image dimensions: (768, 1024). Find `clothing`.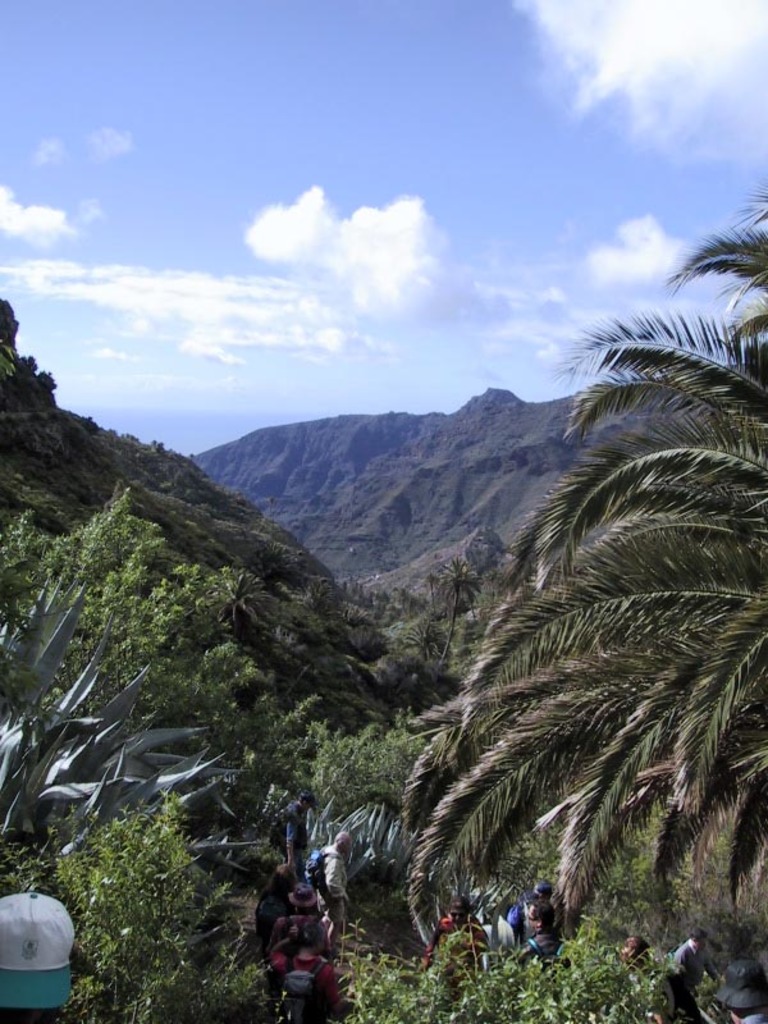
box(513, 897, 552, 932).
